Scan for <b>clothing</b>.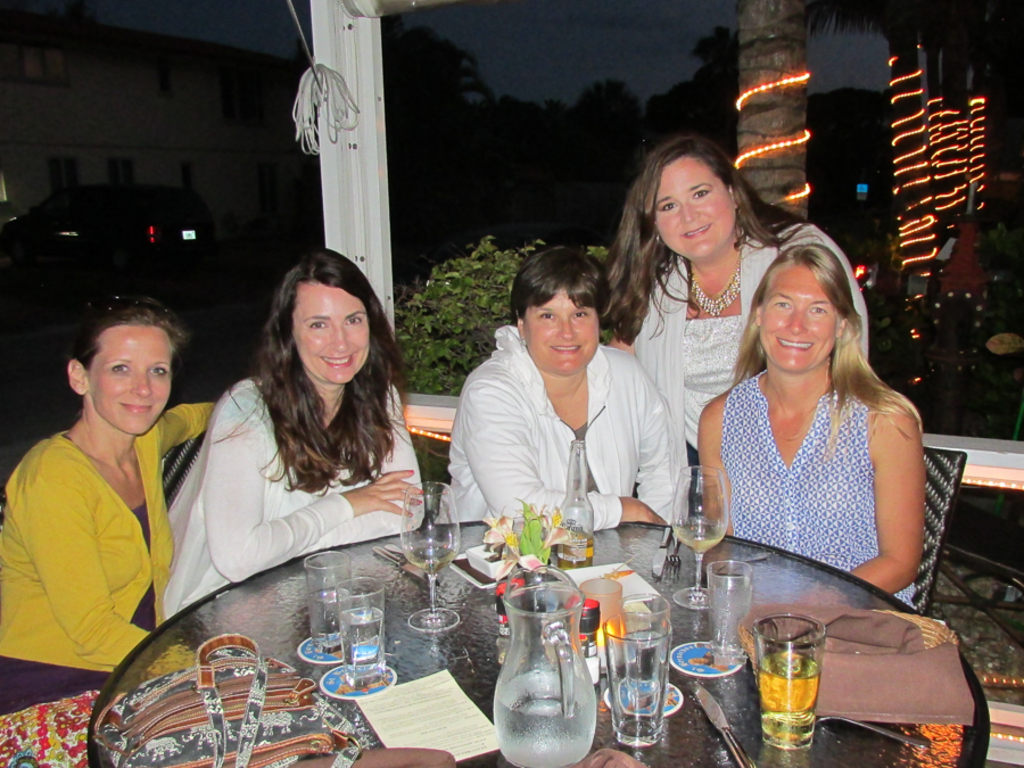
Scan result: x1=439 y1=324 x2=693 y2=523.
